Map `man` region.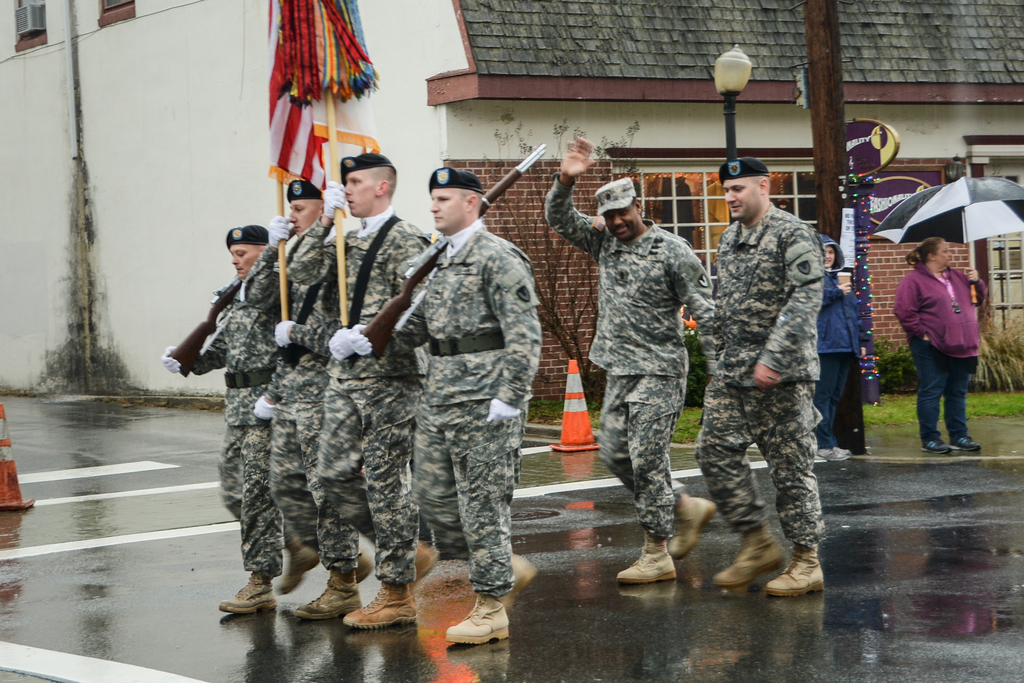
Mapped to BBox(695, 155, 849, 611).
